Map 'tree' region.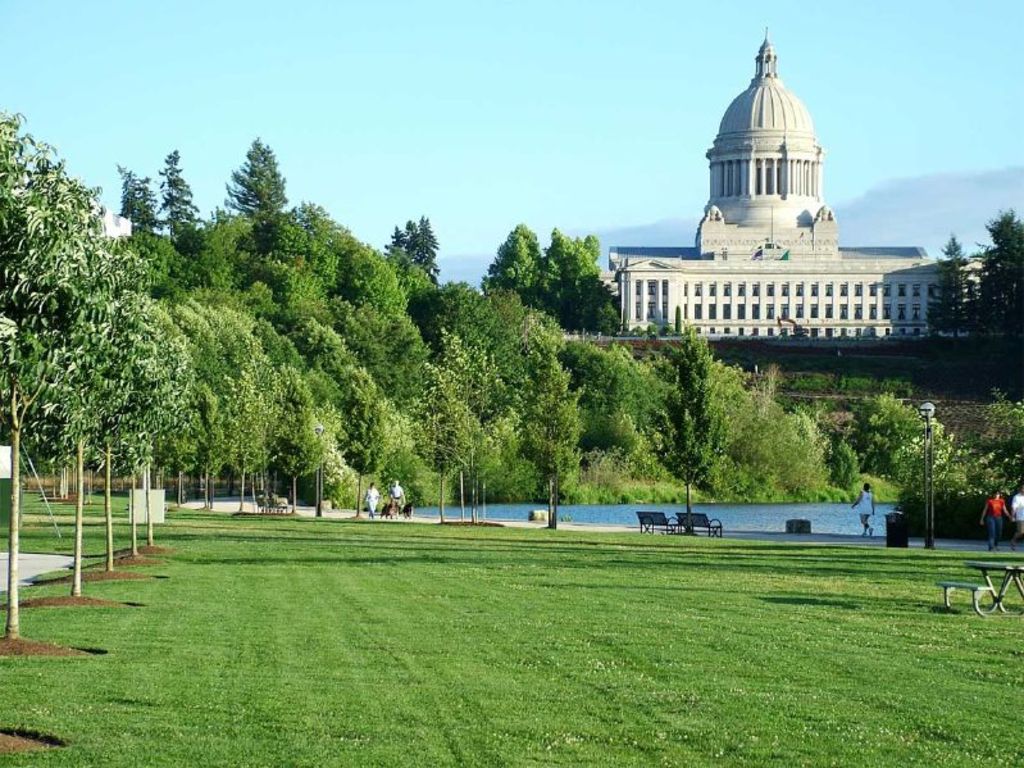
Mapped to [x1=382, y1=322, x2=436, y2=405].
